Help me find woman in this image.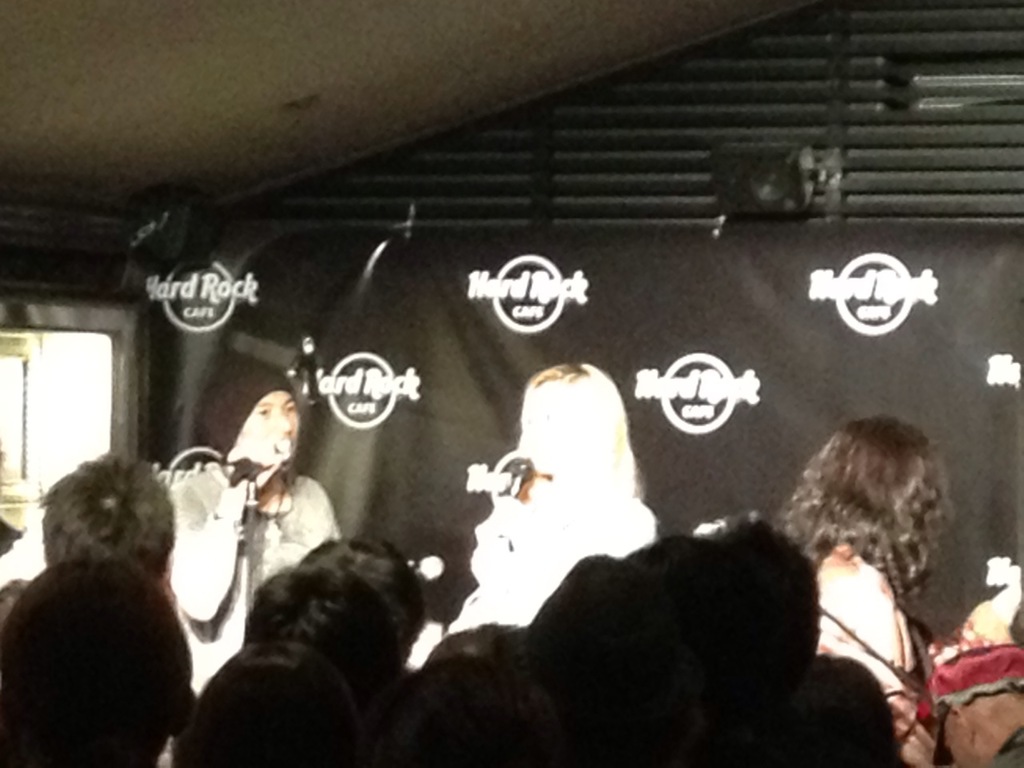
Found it: box=[177, 335, 345, 594].
